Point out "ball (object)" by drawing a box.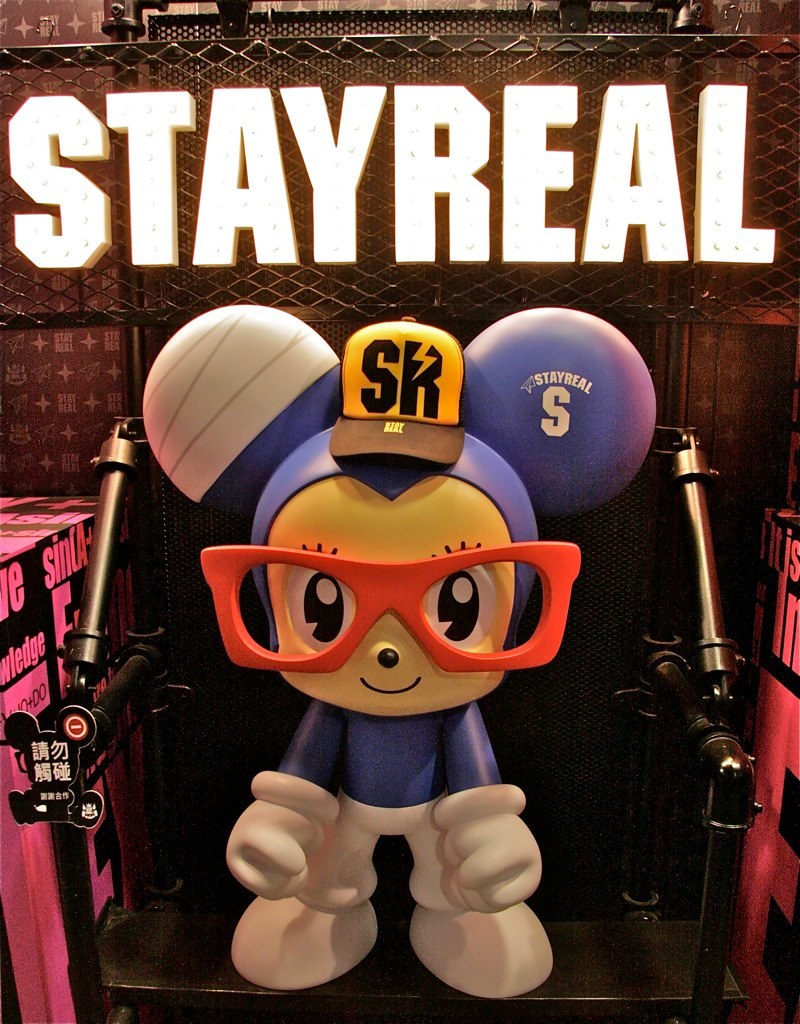
crop(459, 306, 657, 523).
